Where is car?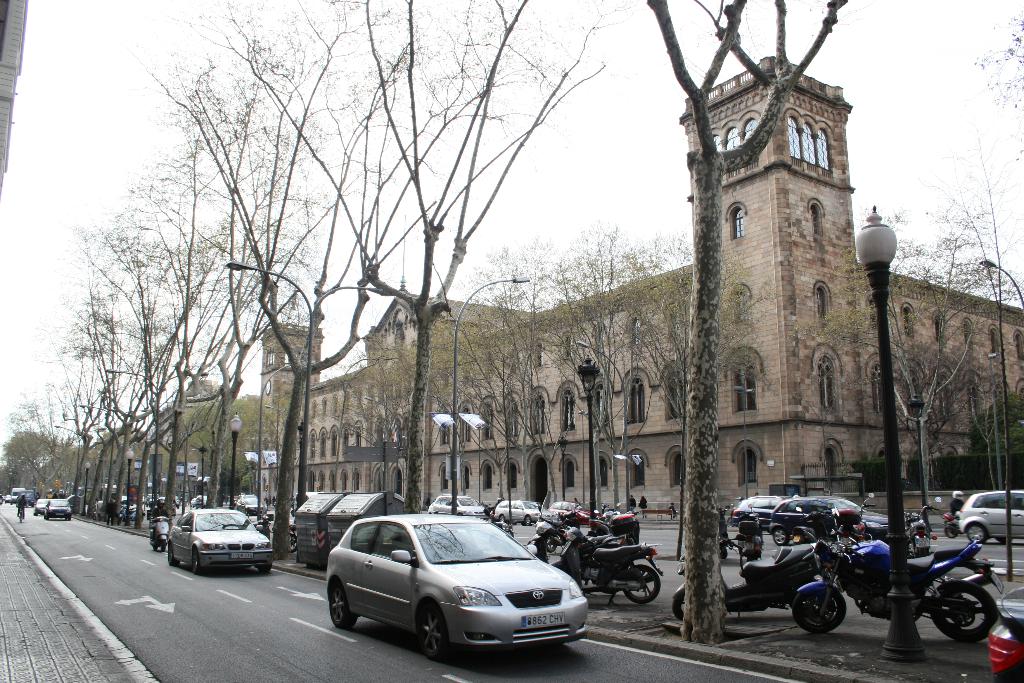
bbox(31, 498, 44, 518).
